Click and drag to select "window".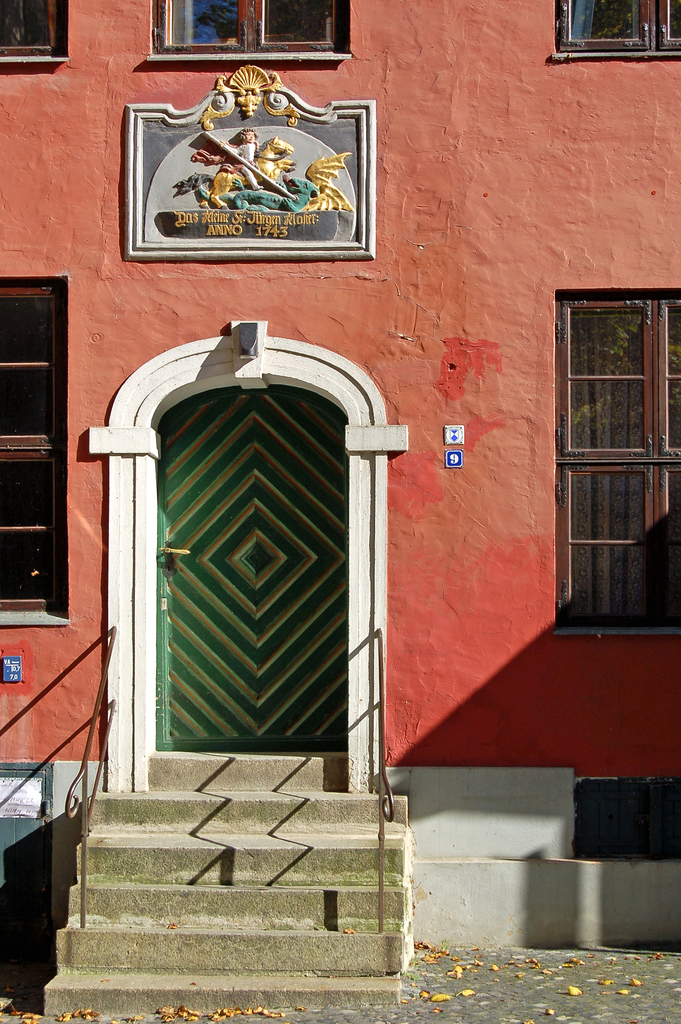
Selection: [0,0,70,64].
